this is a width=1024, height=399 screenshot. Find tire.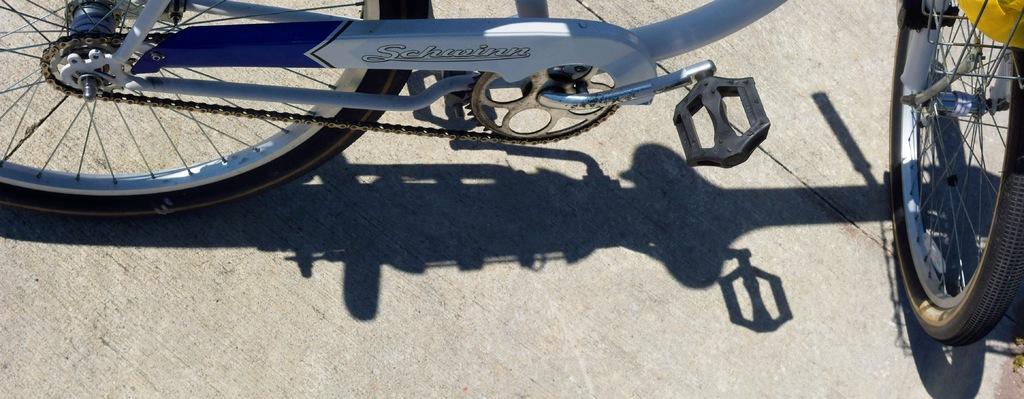
Bounding box: <region>0, 0, 431, 222</region>.
